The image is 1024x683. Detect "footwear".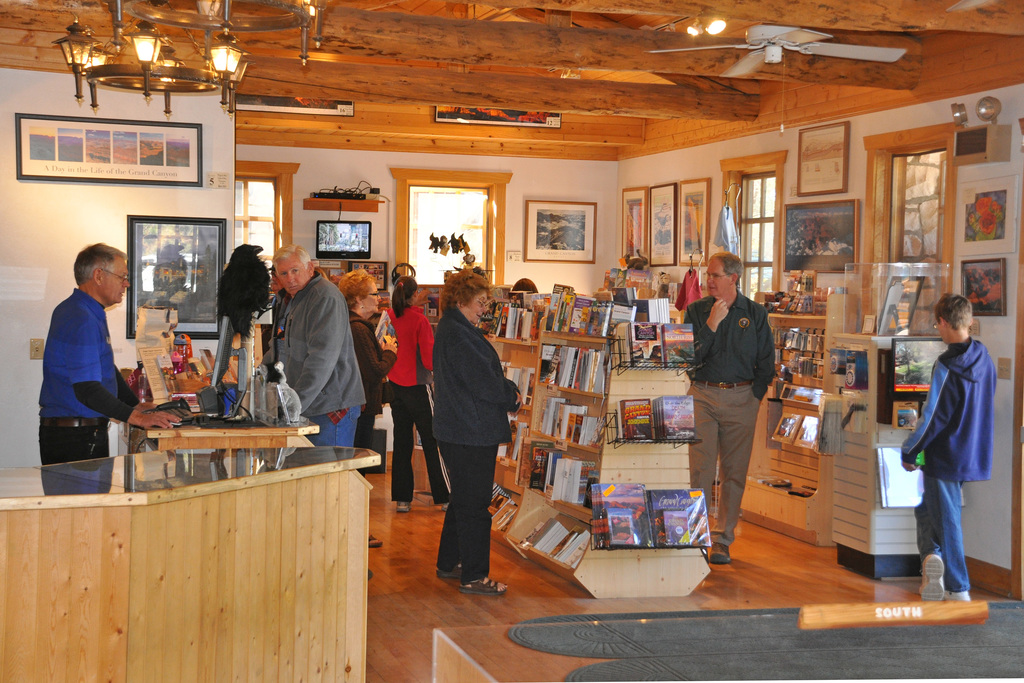
Detection: bbox=(943, 591, 974, 600).
